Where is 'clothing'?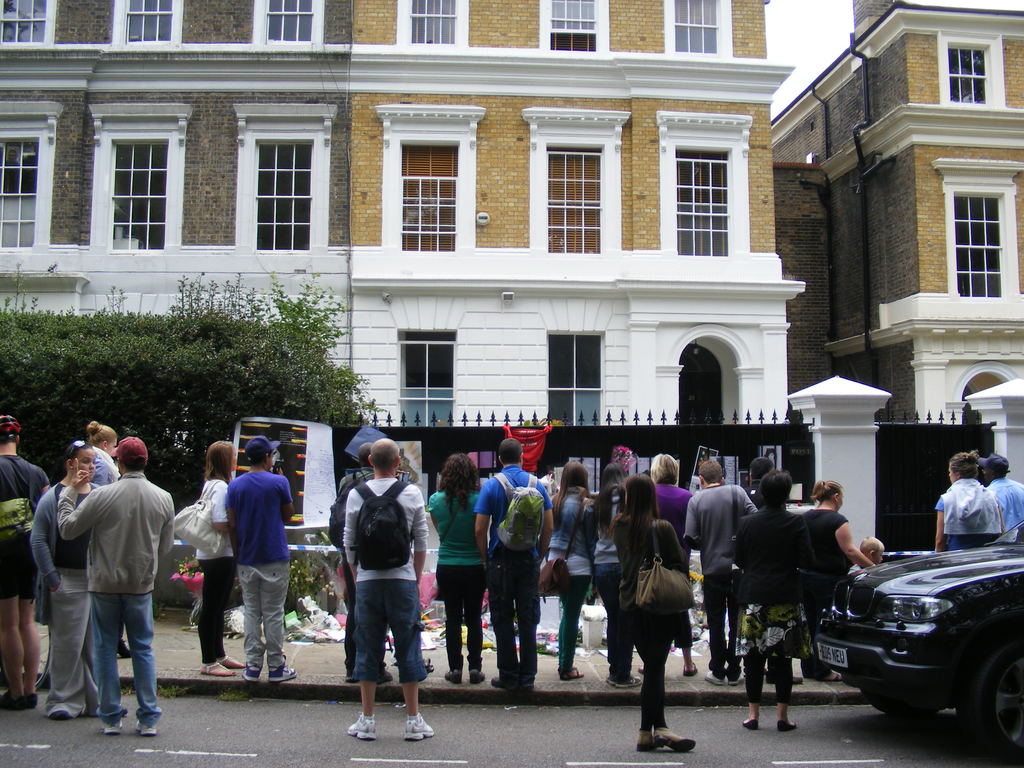
pyautogui.locateOnScreen(41, 472, 90, 712).
